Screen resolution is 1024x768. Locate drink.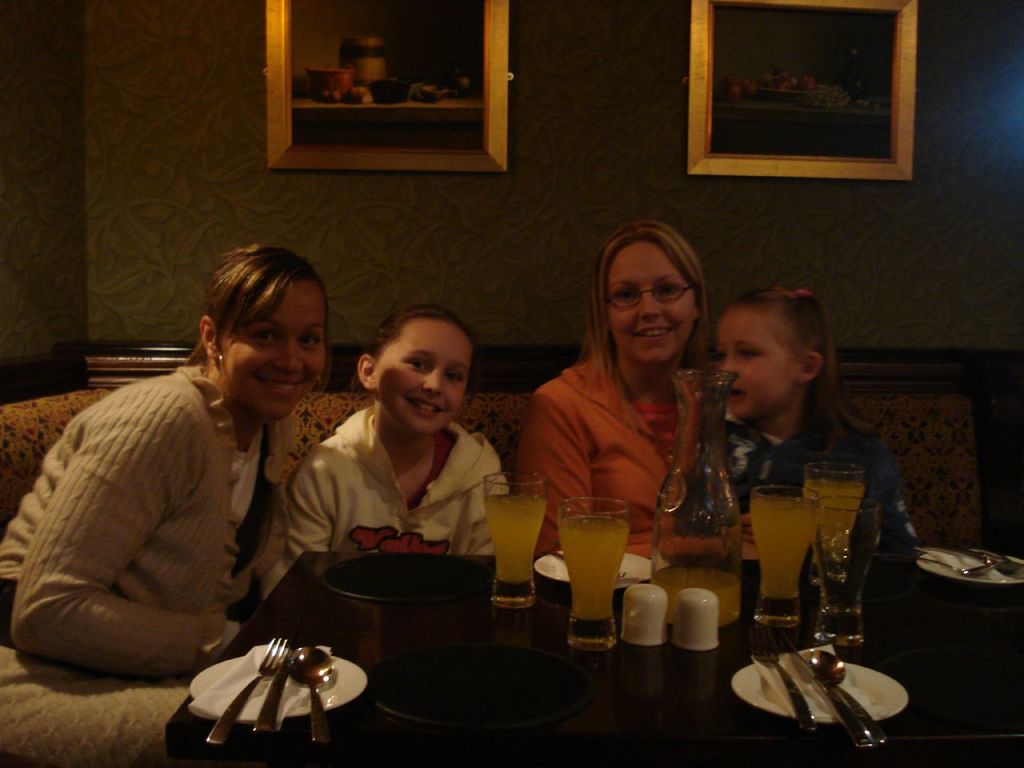
483, 473, 545, 602.
